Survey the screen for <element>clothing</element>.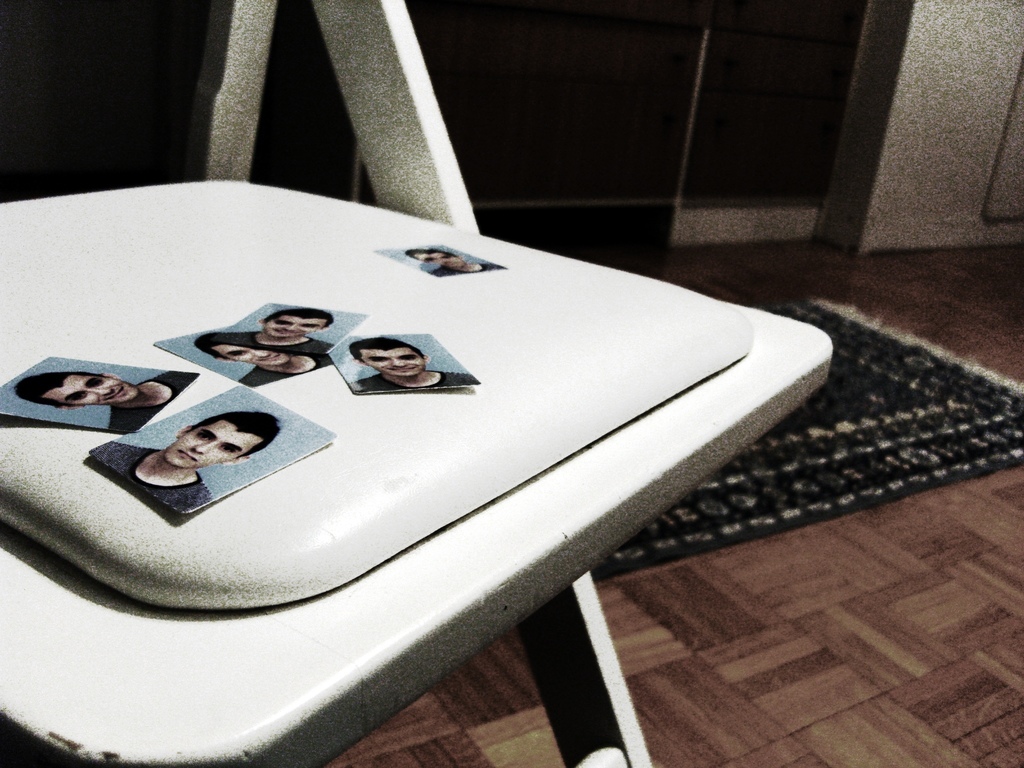
Survey found: x1=102 y1=366 x2=206 y2=434.
